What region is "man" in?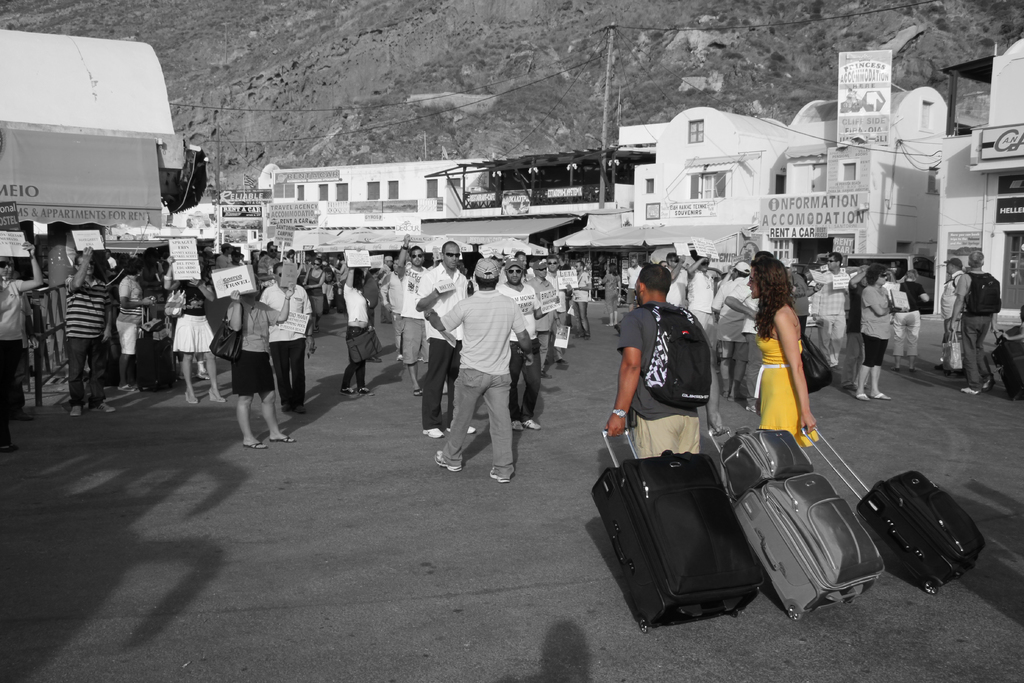
{"x1": 415, "y1": 238, "x2": 471, "y2": 439}.
